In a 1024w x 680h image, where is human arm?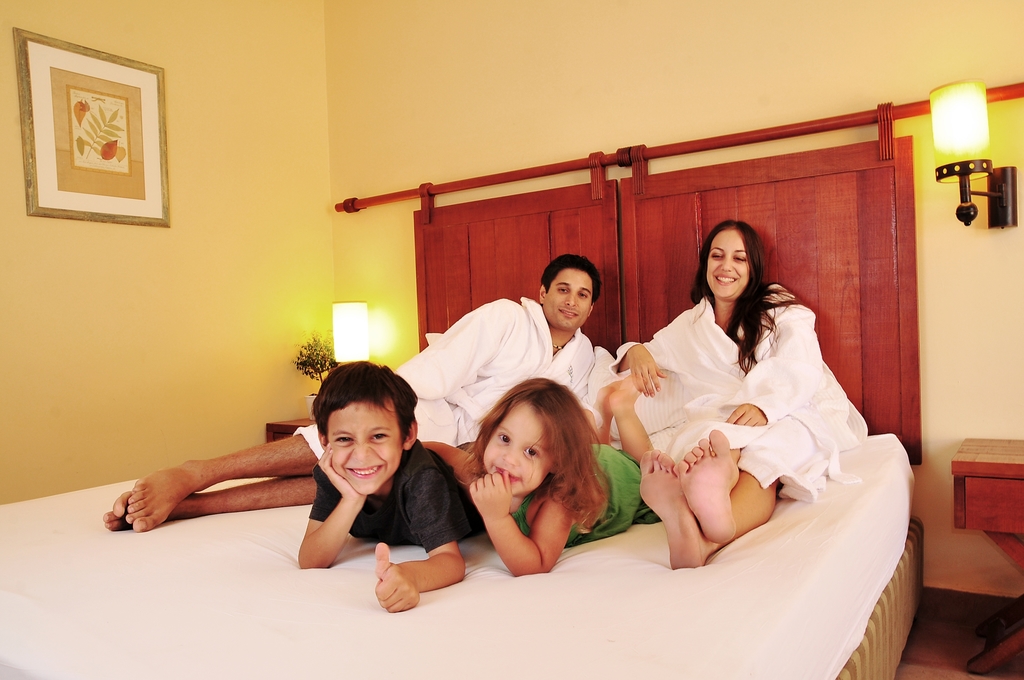
Rect(396, 292, 509, 403).
